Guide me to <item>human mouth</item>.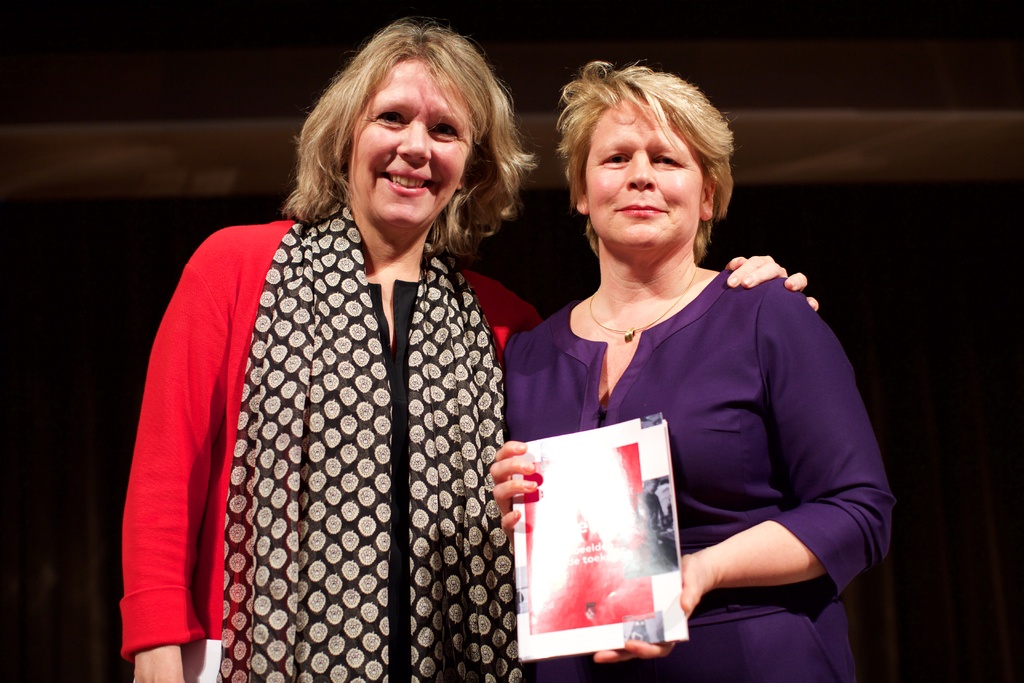
Guidance: 380:162:435:197.
